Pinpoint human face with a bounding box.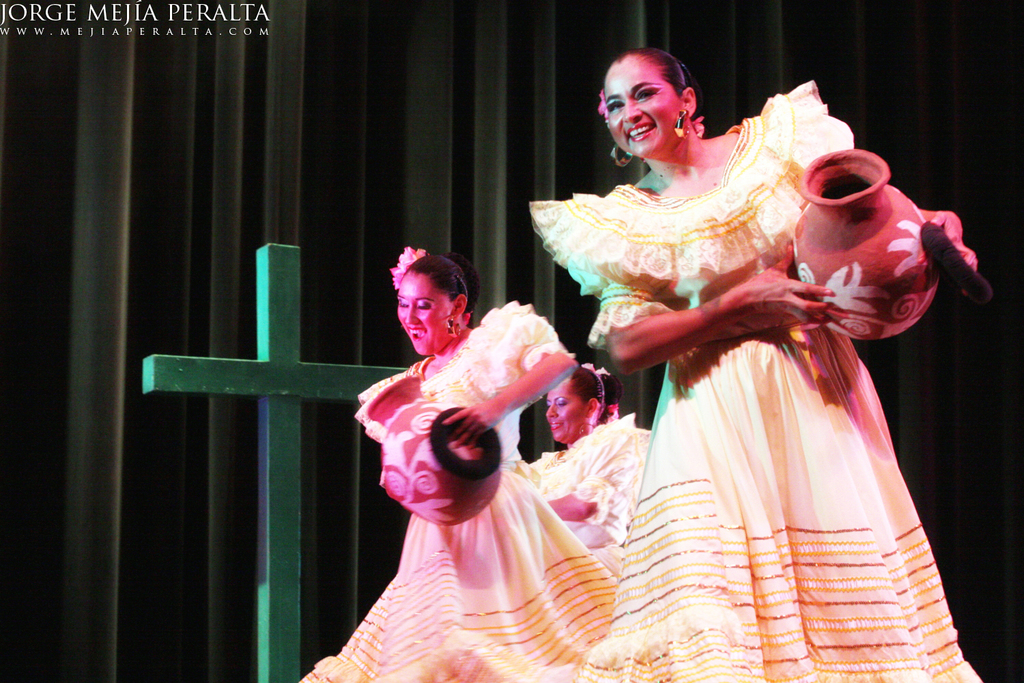
<region>545, 384, 583, 447</region>.
